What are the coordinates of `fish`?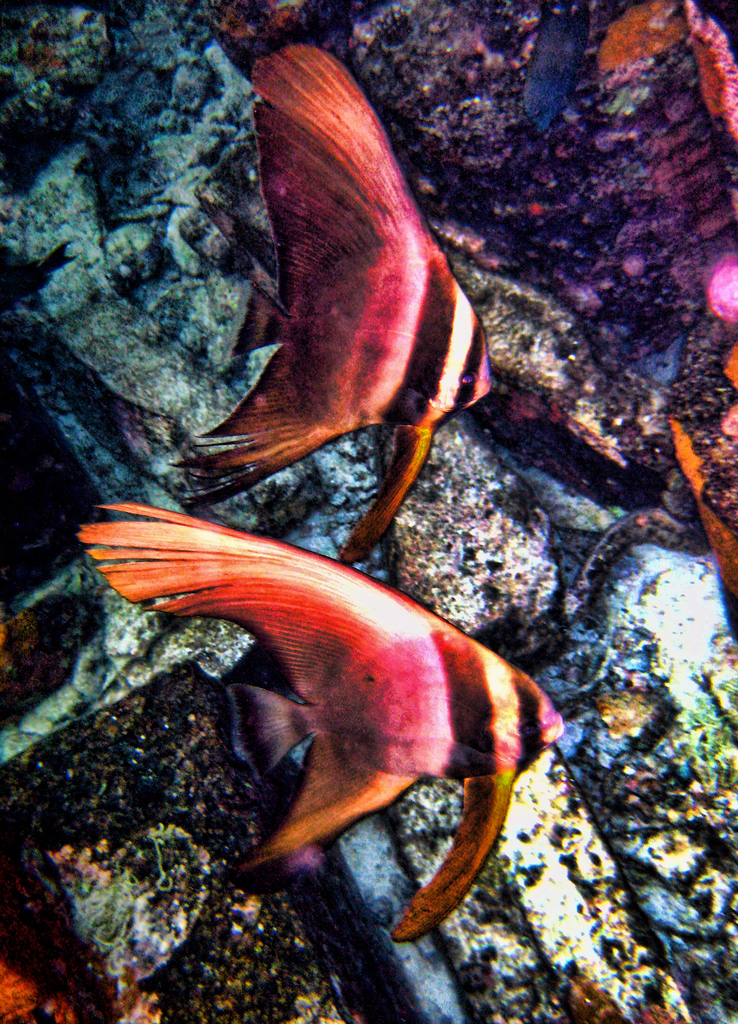
(x1=64, y1=499, x2=568, y2=952).
